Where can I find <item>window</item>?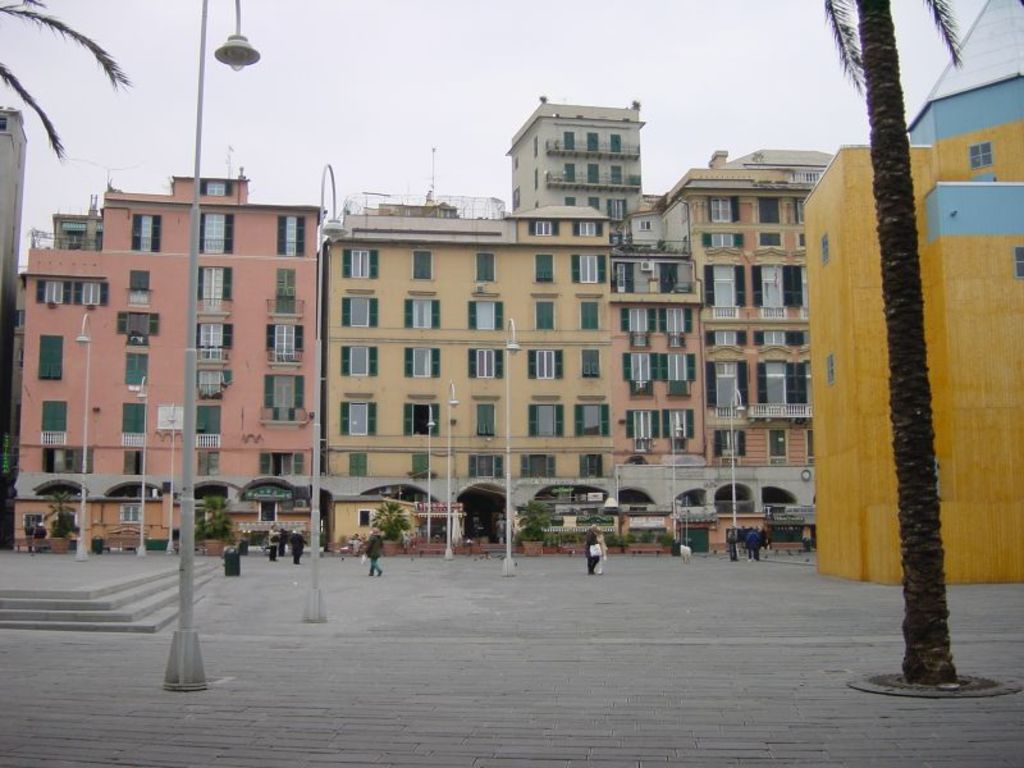
You can find it at left=470, top=456, right=503, bottom=477.
